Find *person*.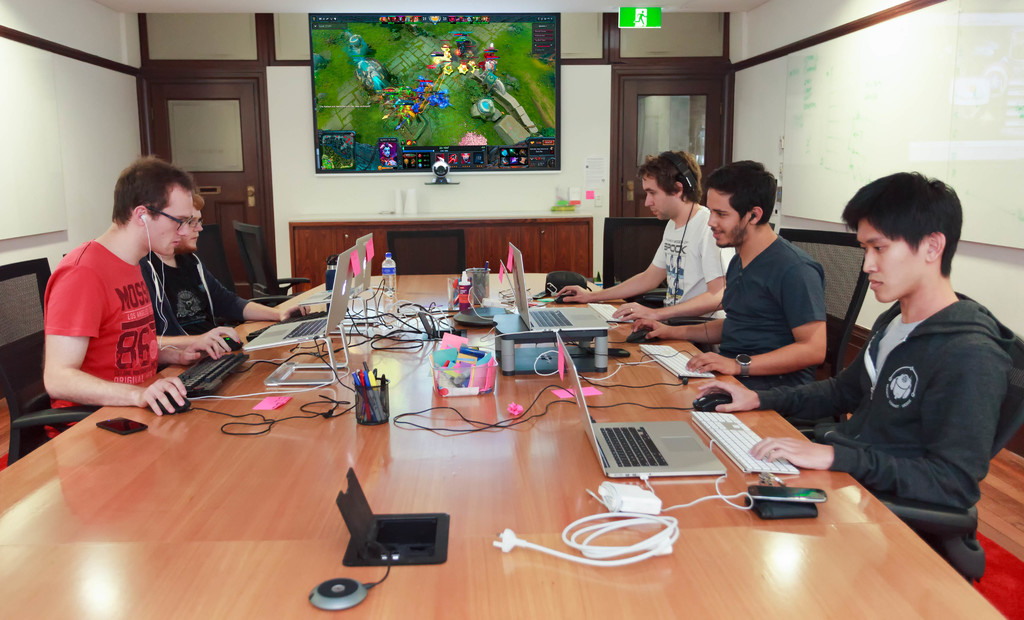
pyautogui.locateOnScreen(136, 193, 311, 353).
